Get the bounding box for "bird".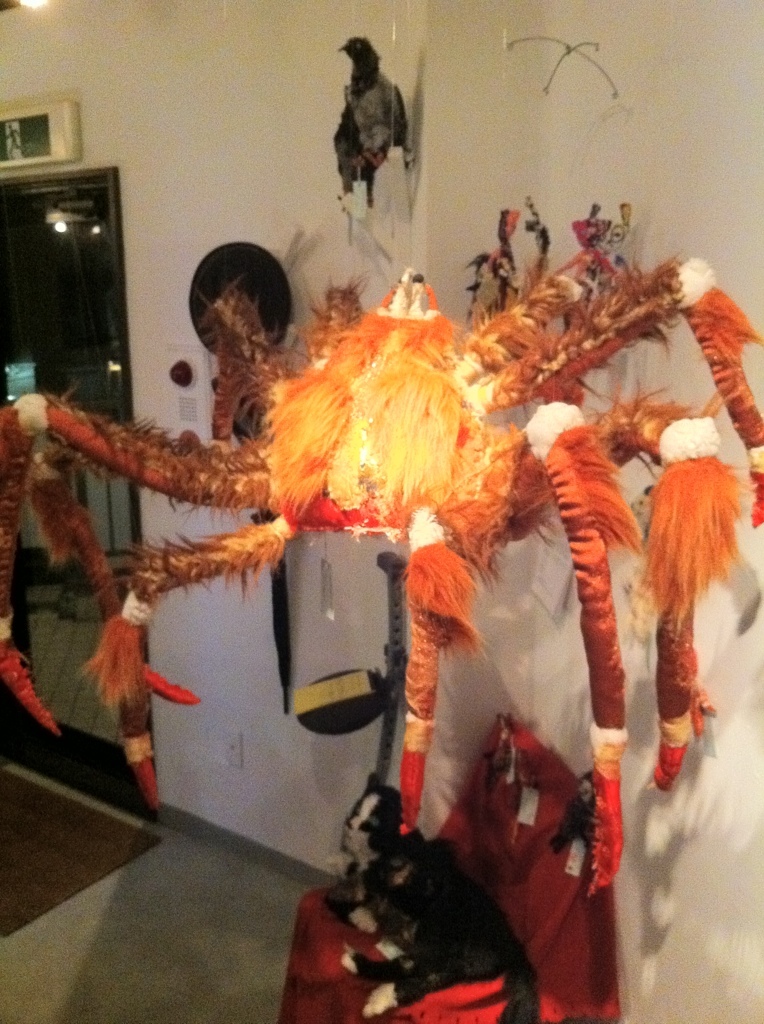
331/30/417/214.
